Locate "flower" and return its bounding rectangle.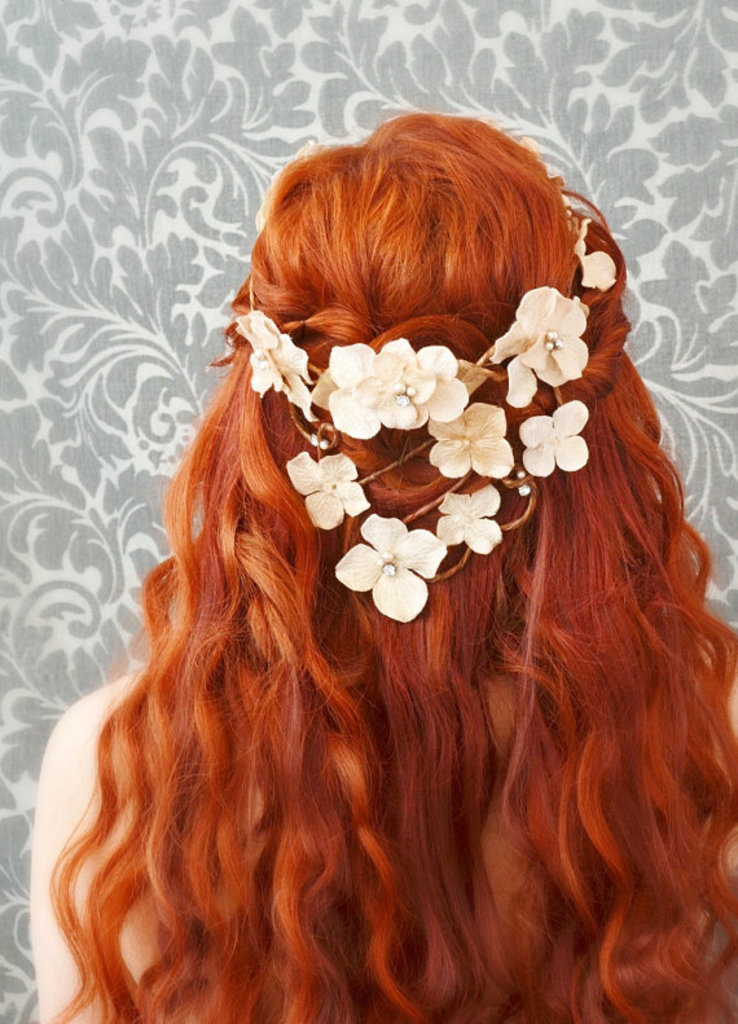
box(489, 278, 598, 408).
